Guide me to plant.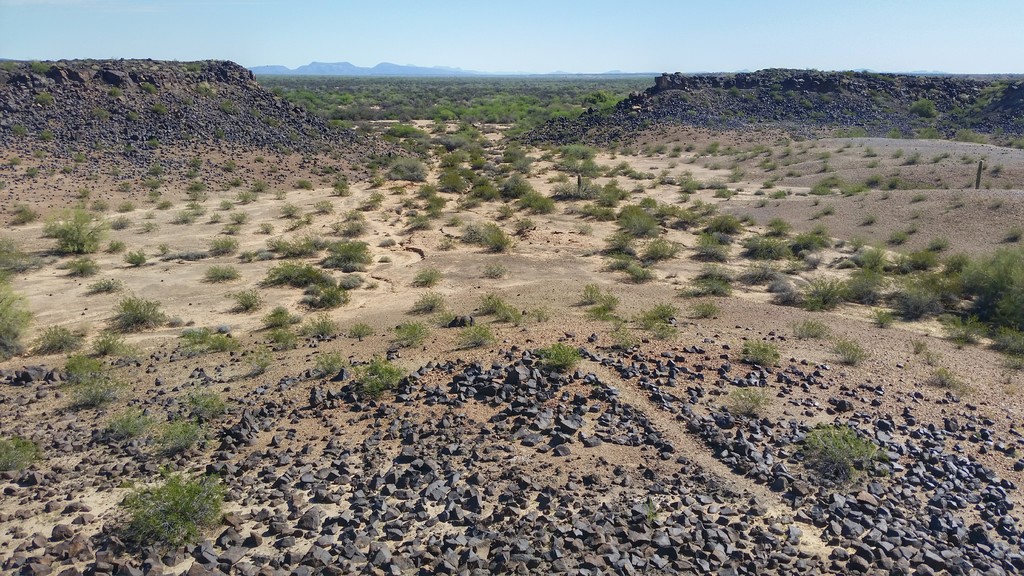
Guidance: 154, 238, 176, 260.
